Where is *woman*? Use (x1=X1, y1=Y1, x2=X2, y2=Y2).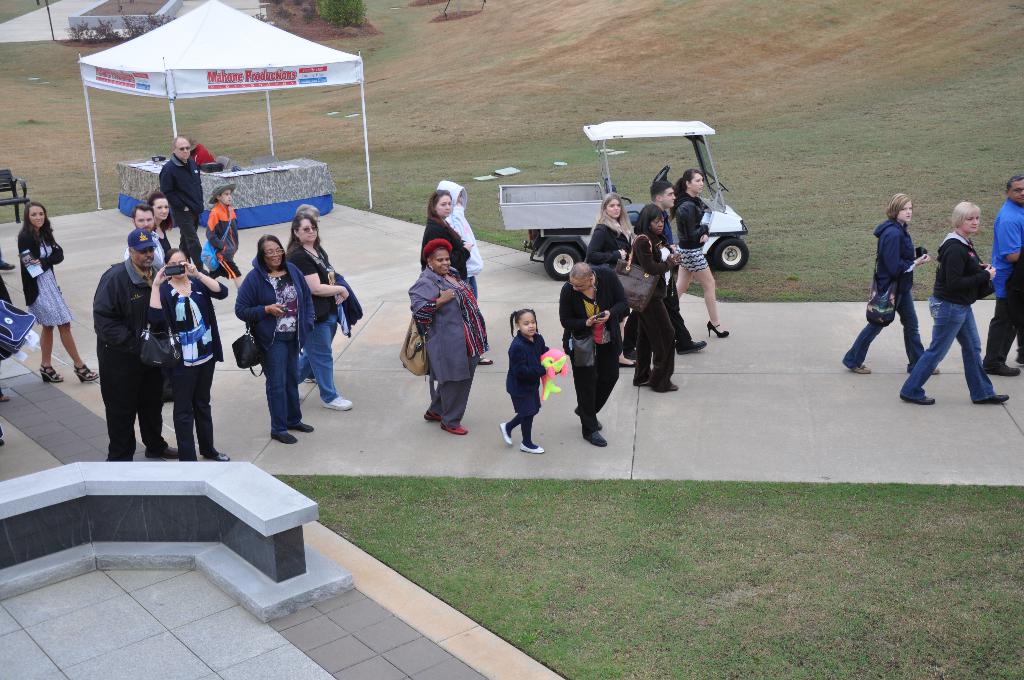
(x1=586, y1=190, x2=636, y2=369).
